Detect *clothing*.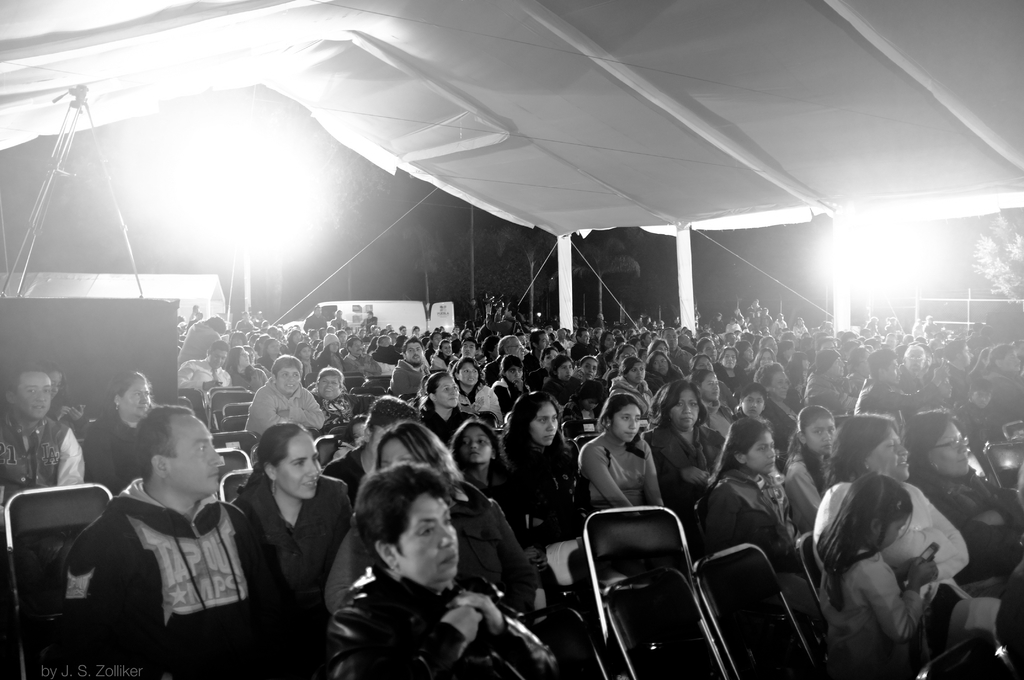
Detected at {"x1": 335, "y1": 322, "x2": 347, "y2": 326}.
